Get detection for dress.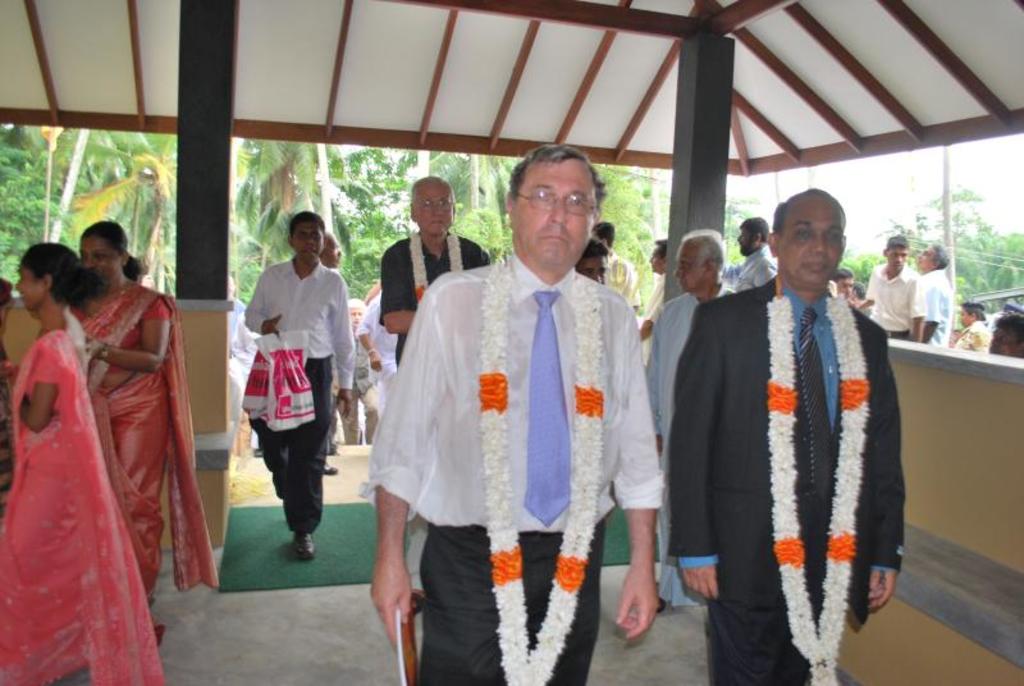
Detection: detection(668, 280, 905, 604).
